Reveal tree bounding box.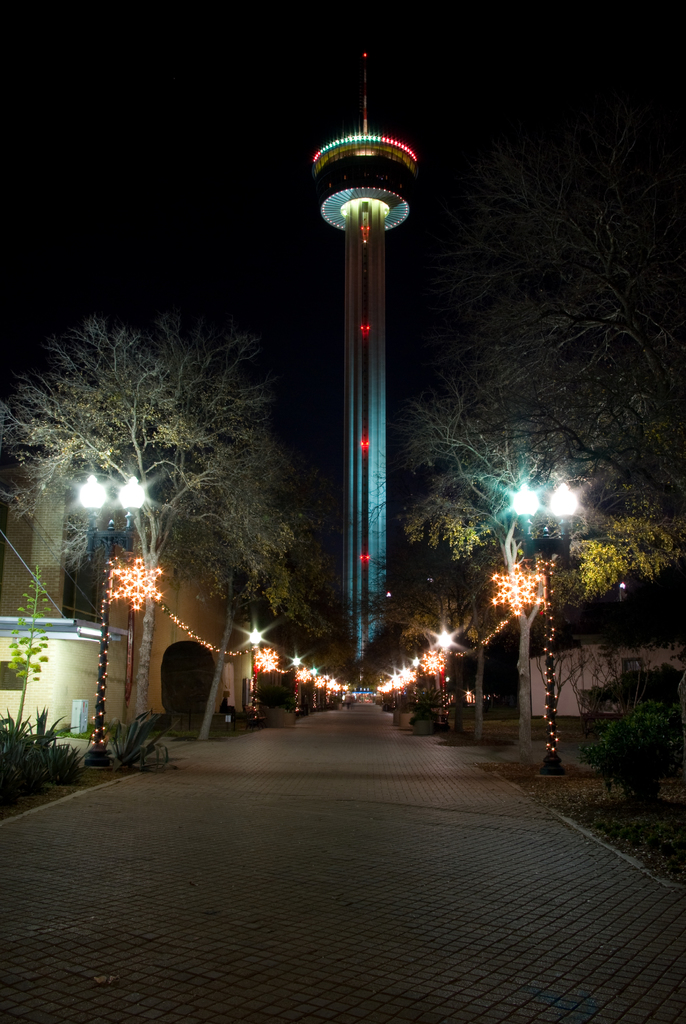
Revealed: BBox(420, 95, 667, 579).
